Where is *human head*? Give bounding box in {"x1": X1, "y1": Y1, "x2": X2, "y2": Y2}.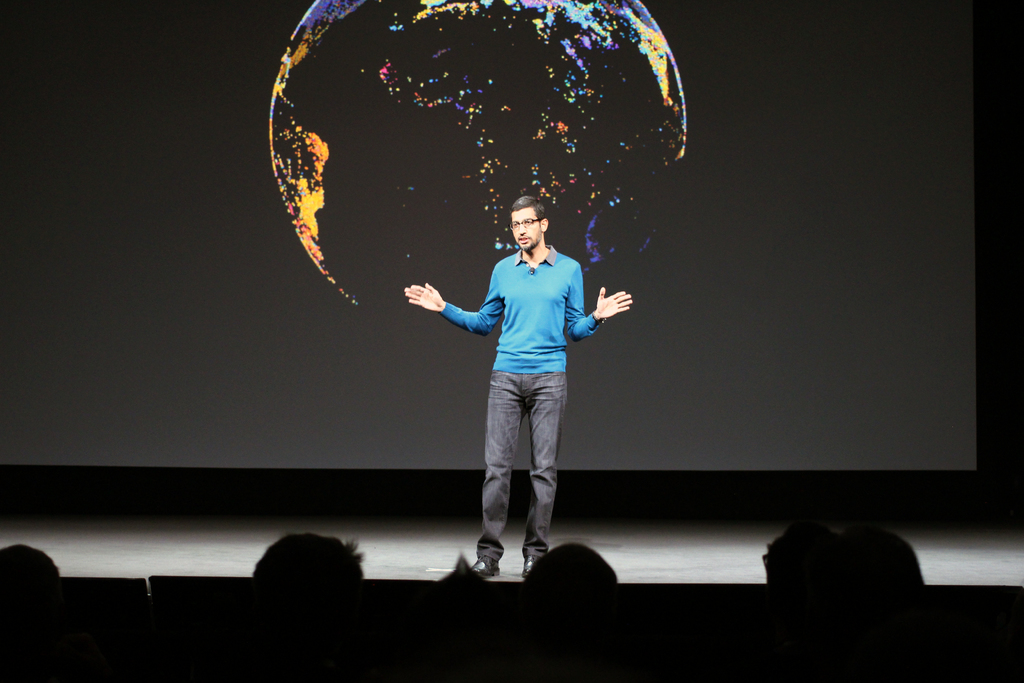
{"x1": 248, "y1": 530, "x2": 365, "y2": 682}.
